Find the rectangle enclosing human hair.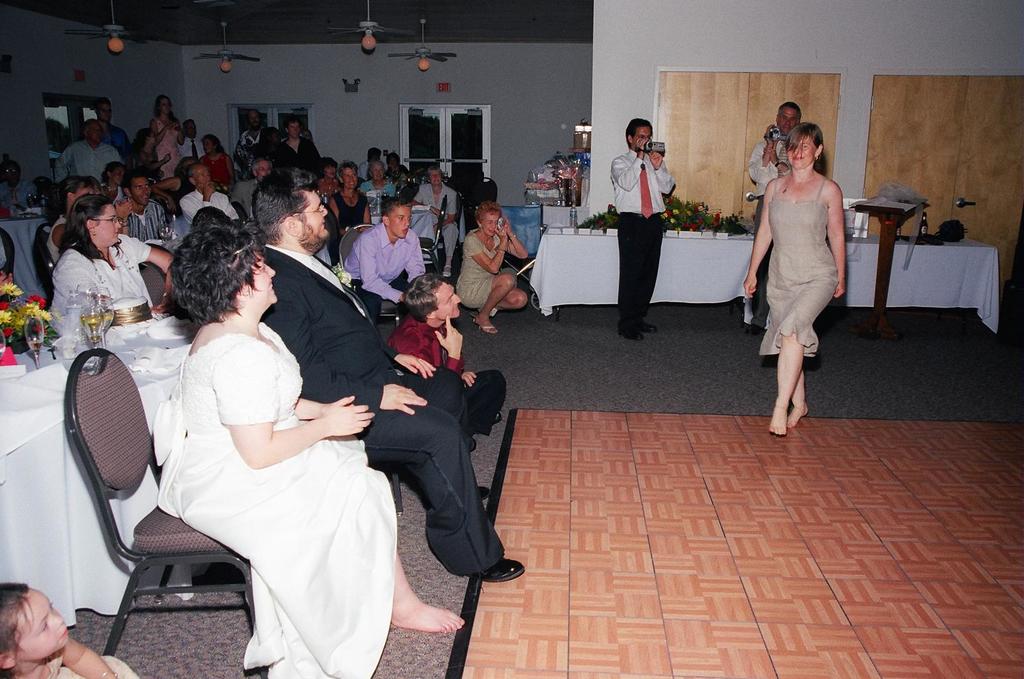
x1=367, y1=146, x2=381, y2=156.
